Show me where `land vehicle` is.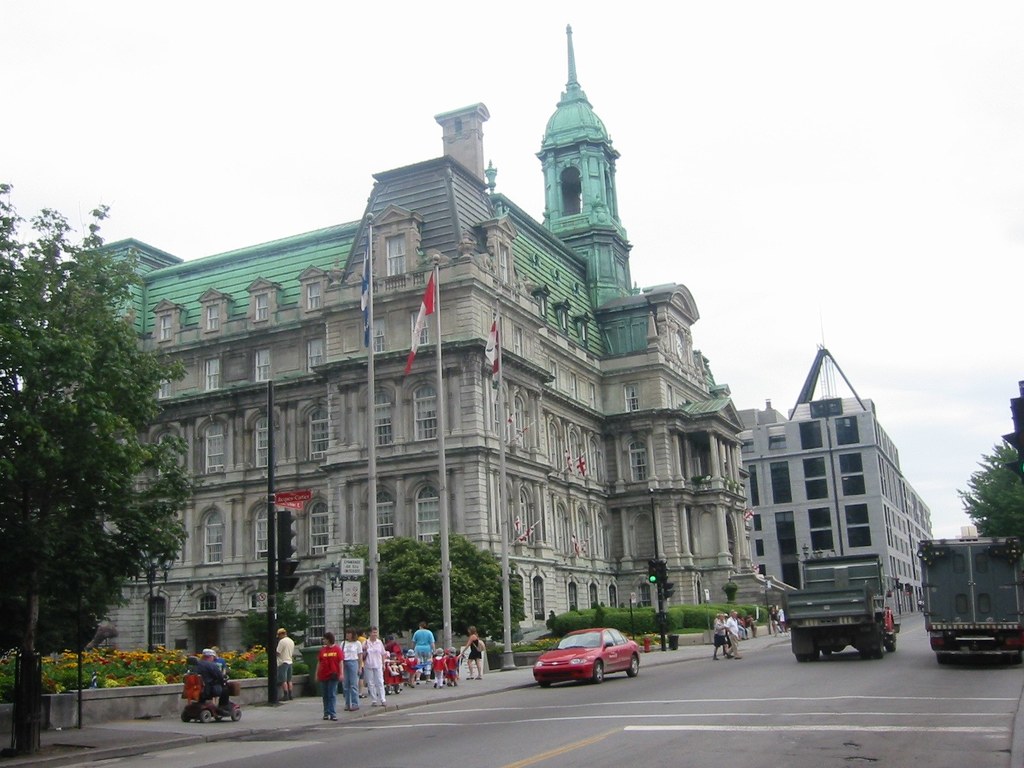
`land vehicle` is at <box>180,666,245,721</box>.
